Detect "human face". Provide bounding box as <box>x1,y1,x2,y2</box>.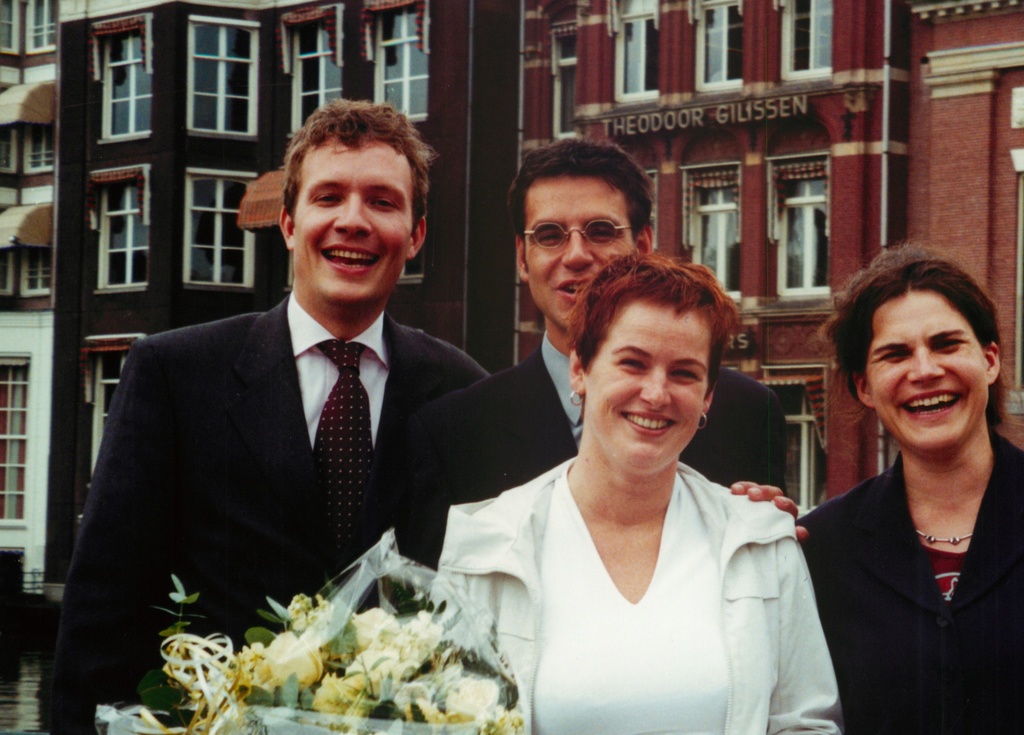
<box>859,286,982,456</box>.
